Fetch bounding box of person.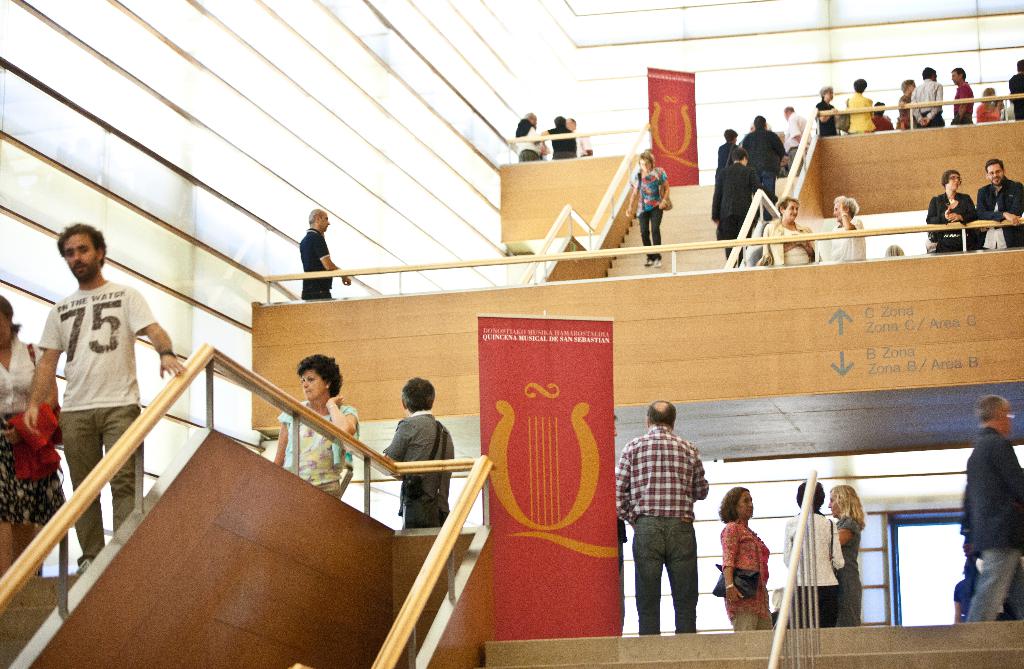
Bbox: <box>827,483,868,629</box>.
